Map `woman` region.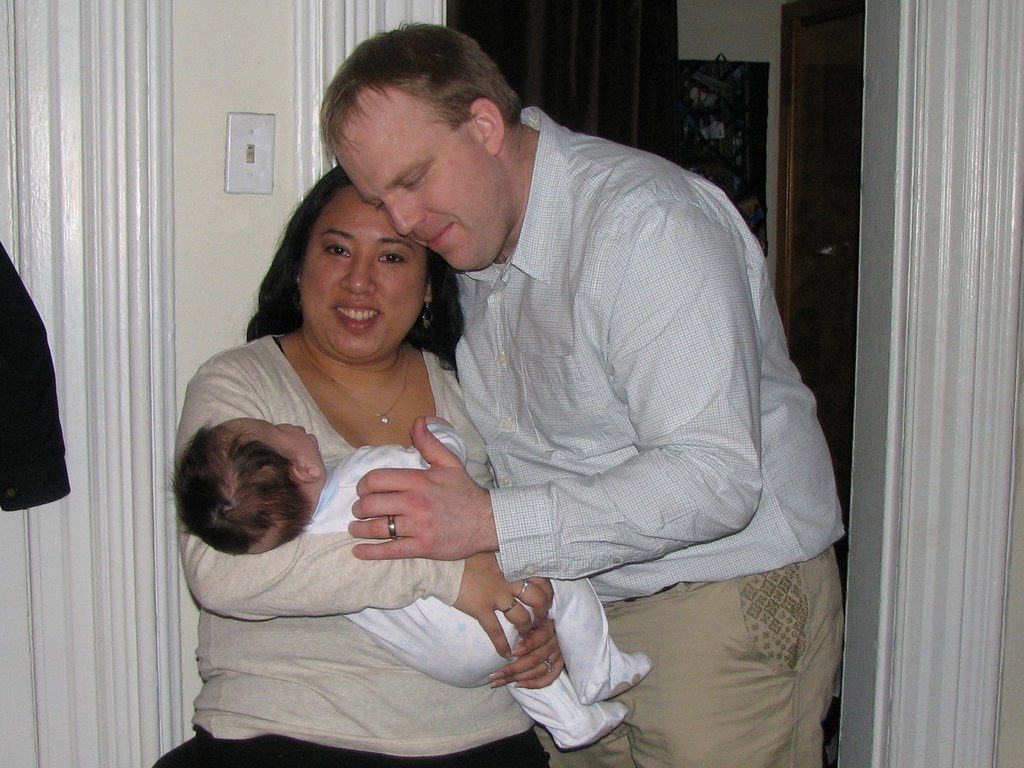
Mapped to l=231, t=108, r=550, b=767.
